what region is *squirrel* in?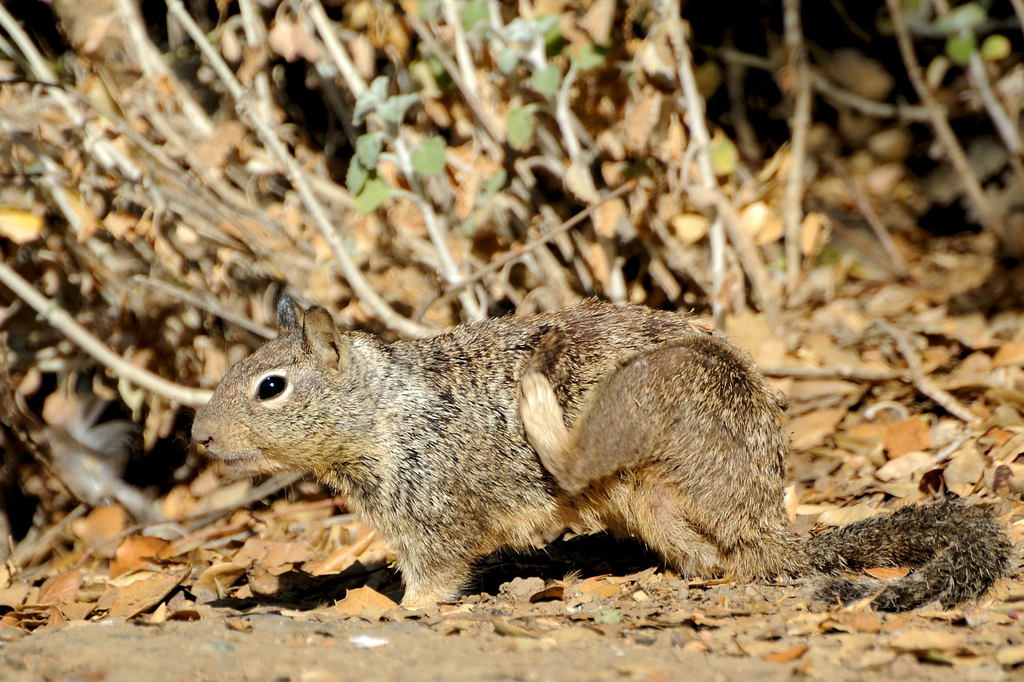
<box>188,291,1015,607</box>.
